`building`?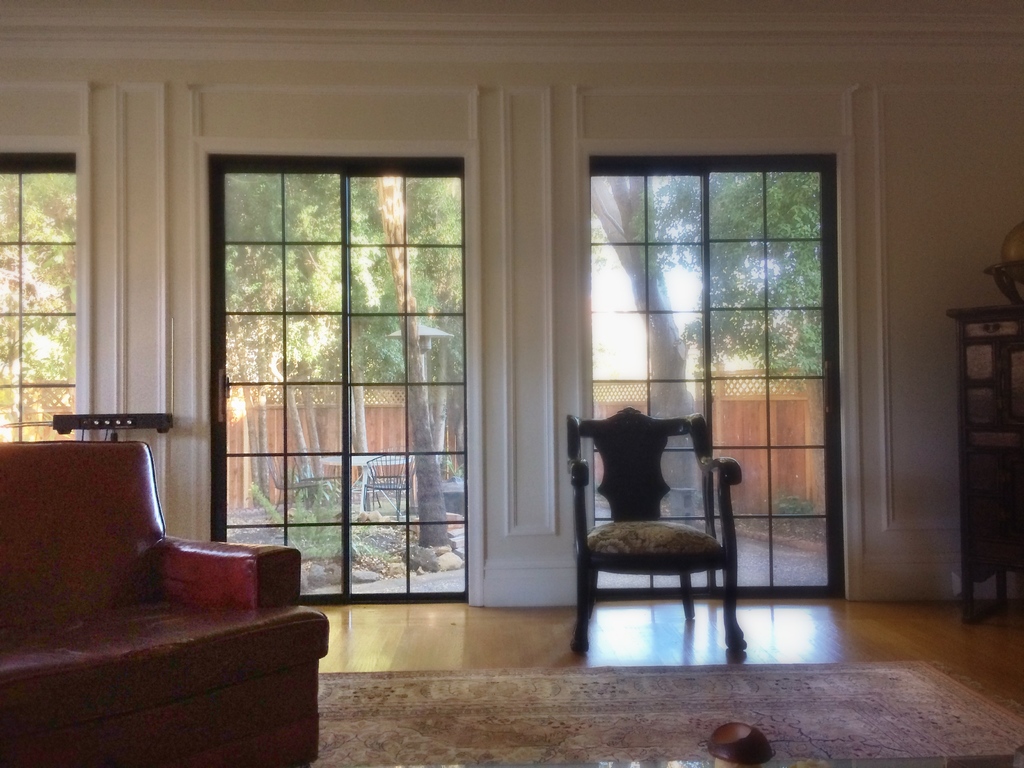
[0, 0, 1023, 604]
